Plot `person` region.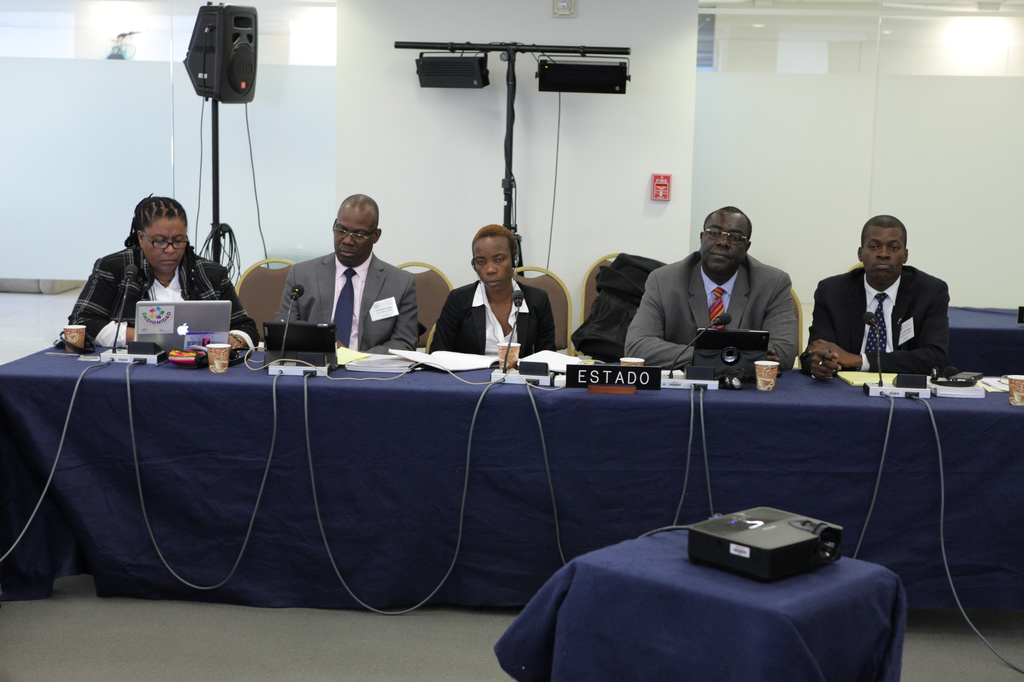
Plotted at box(818, 202, 949, 403).
